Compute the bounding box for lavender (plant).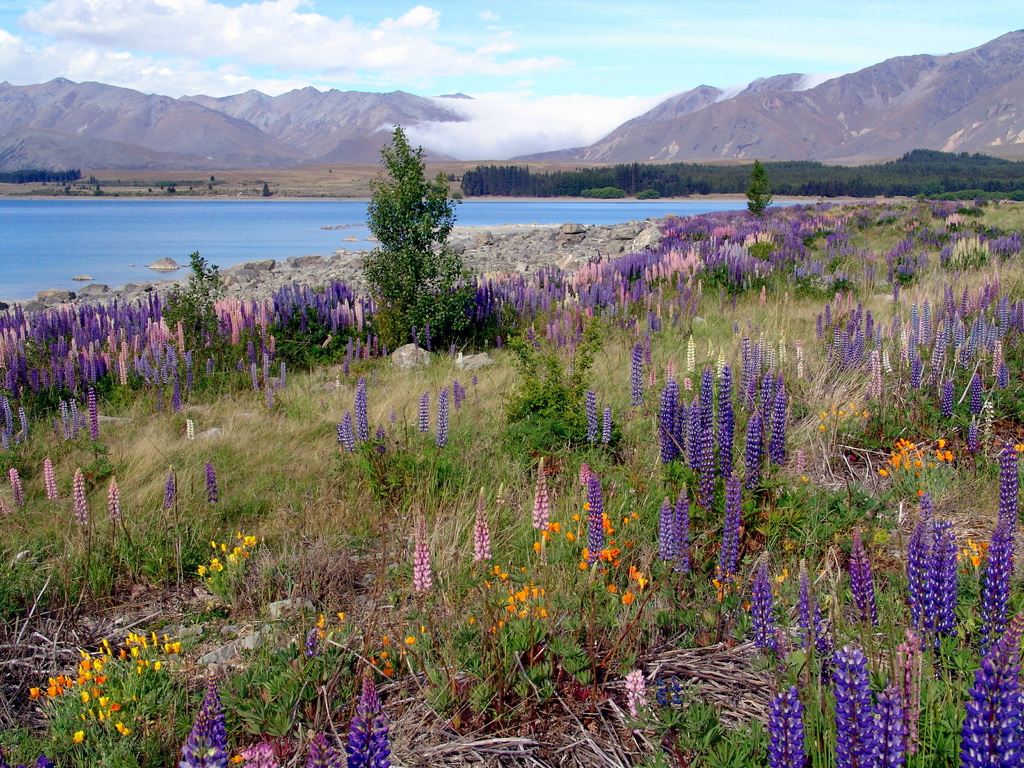
bbox=[198, 459, 223, 515].
